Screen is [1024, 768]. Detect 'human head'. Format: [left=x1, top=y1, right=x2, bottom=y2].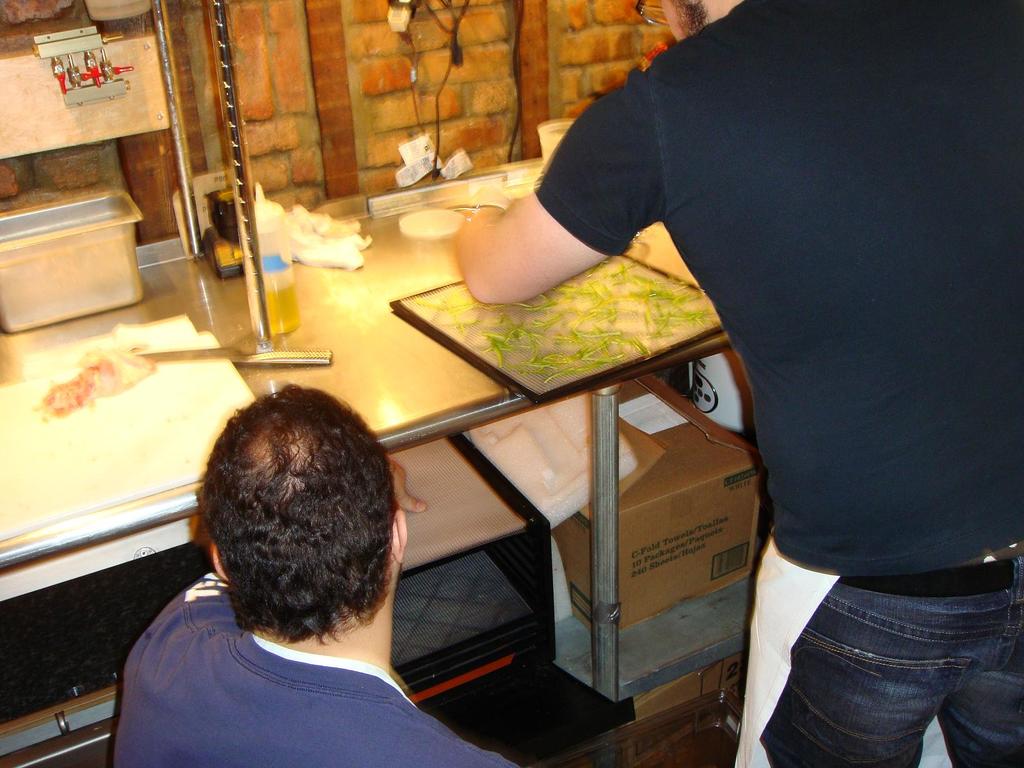
[left=208, top=381, right=414, bottom=643].
